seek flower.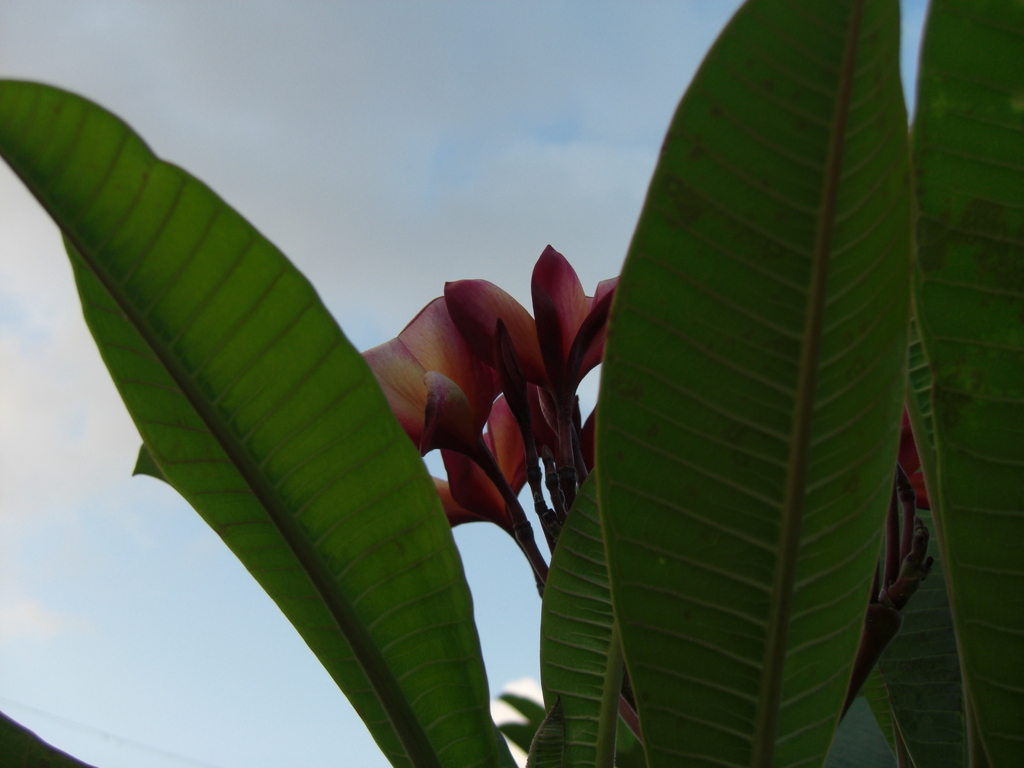
898 407 935 513.
